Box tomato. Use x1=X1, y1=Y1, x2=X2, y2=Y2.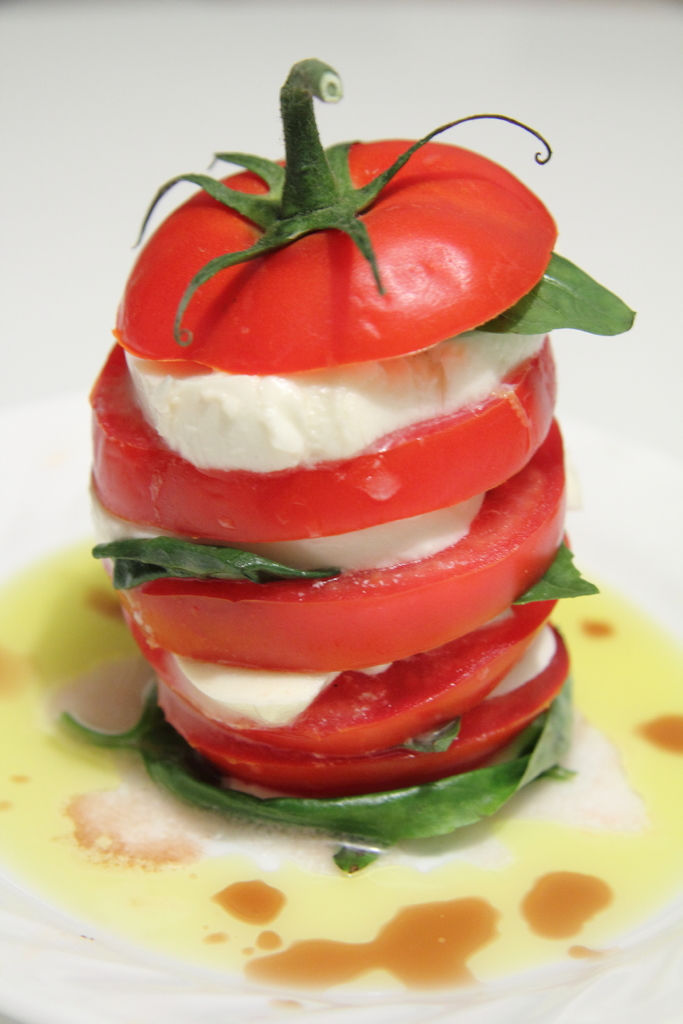
x1=106, y1=134, x2=554, y2=378.
